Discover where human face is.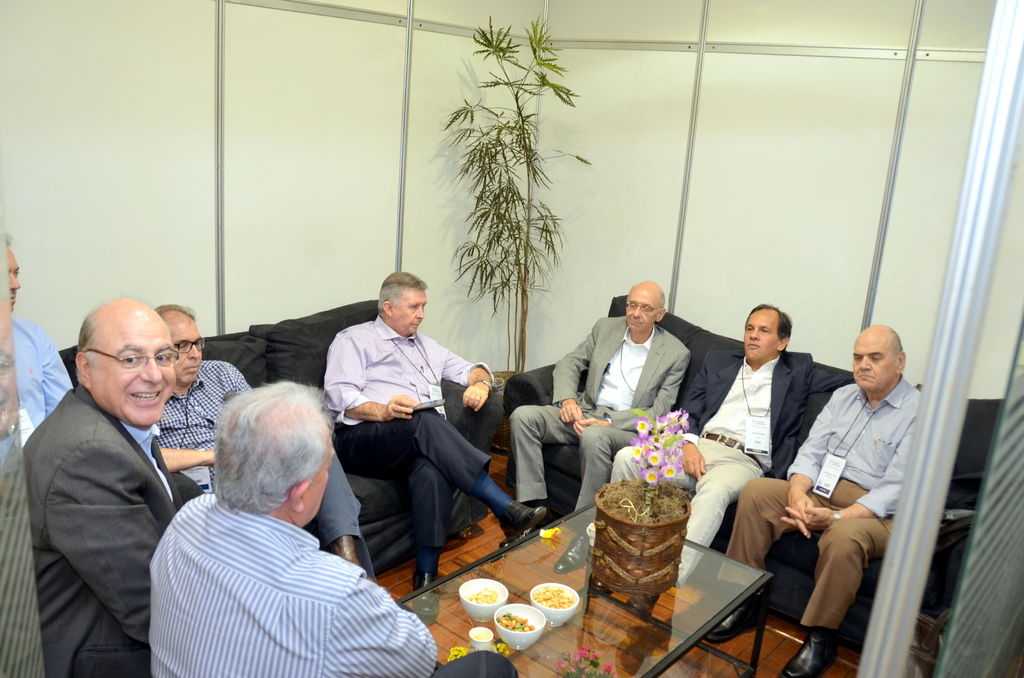
Discovered at (395, 285, 428, 339).
